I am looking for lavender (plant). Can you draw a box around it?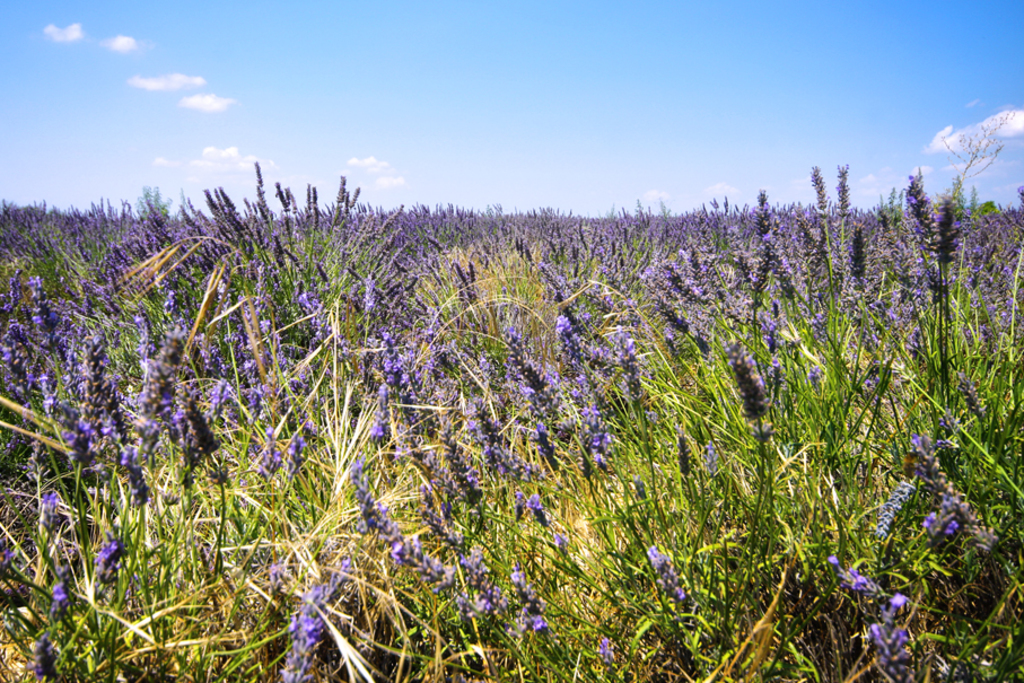
Sure, the bounding box is 49:548:90:602.
